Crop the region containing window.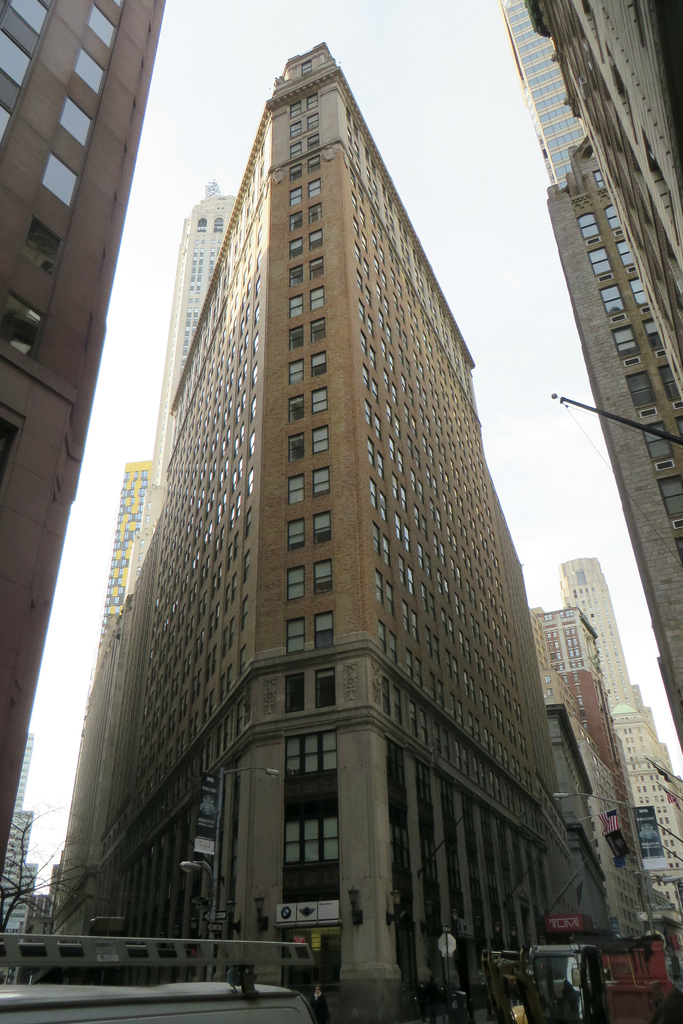
Crop region: detection(101, 59, 682, 884).
